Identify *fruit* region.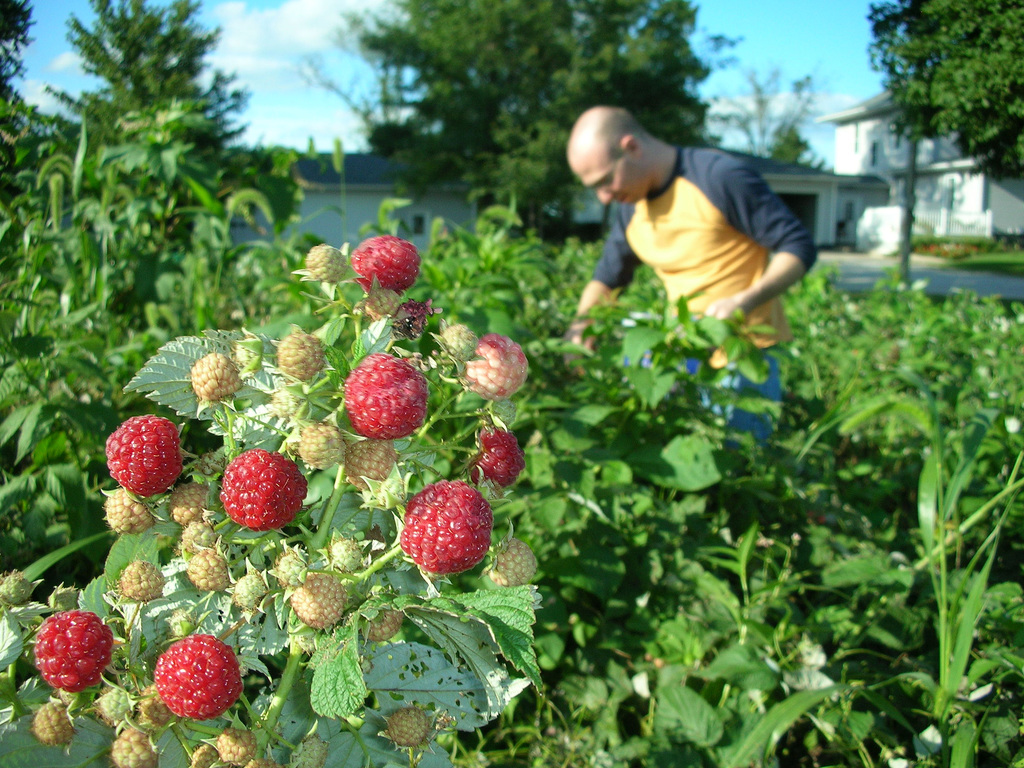
Region: <region>100, 490, 154, 536</region>.
